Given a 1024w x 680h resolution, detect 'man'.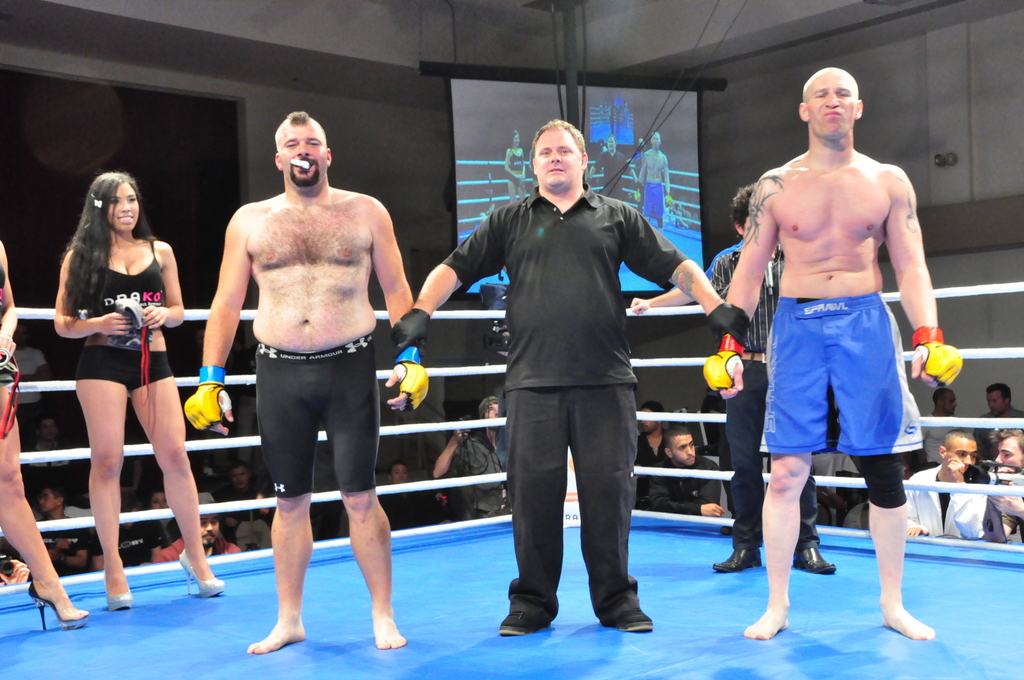
x1=177, y1=111, x2=435, y2=653.
